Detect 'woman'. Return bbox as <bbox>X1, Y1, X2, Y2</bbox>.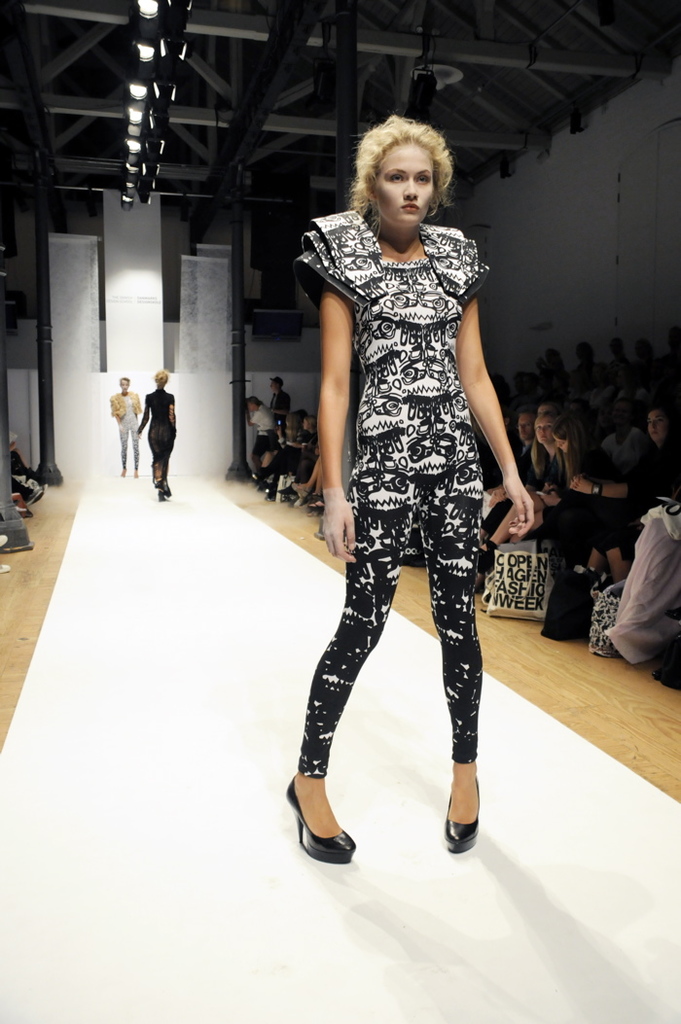
<bbox>276, 412, 317, 482</bbox>.
